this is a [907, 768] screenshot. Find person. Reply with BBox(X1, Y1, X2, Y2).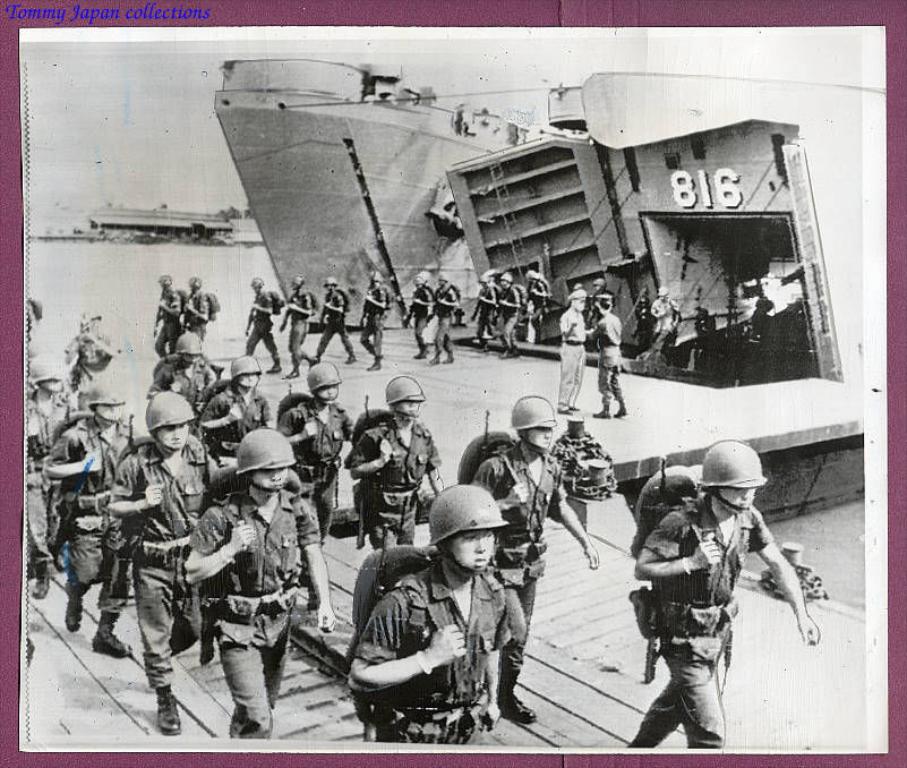
BBox(178, 420, 337, 735).
